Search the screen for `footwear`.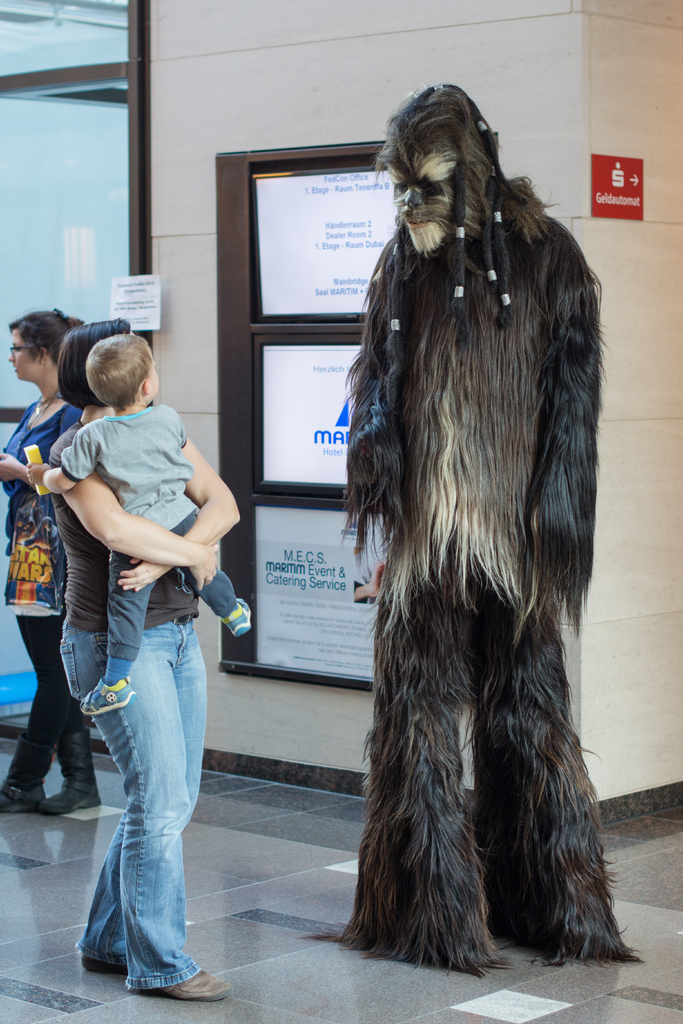
Found at select_region(143, 952, 227, 1006).
